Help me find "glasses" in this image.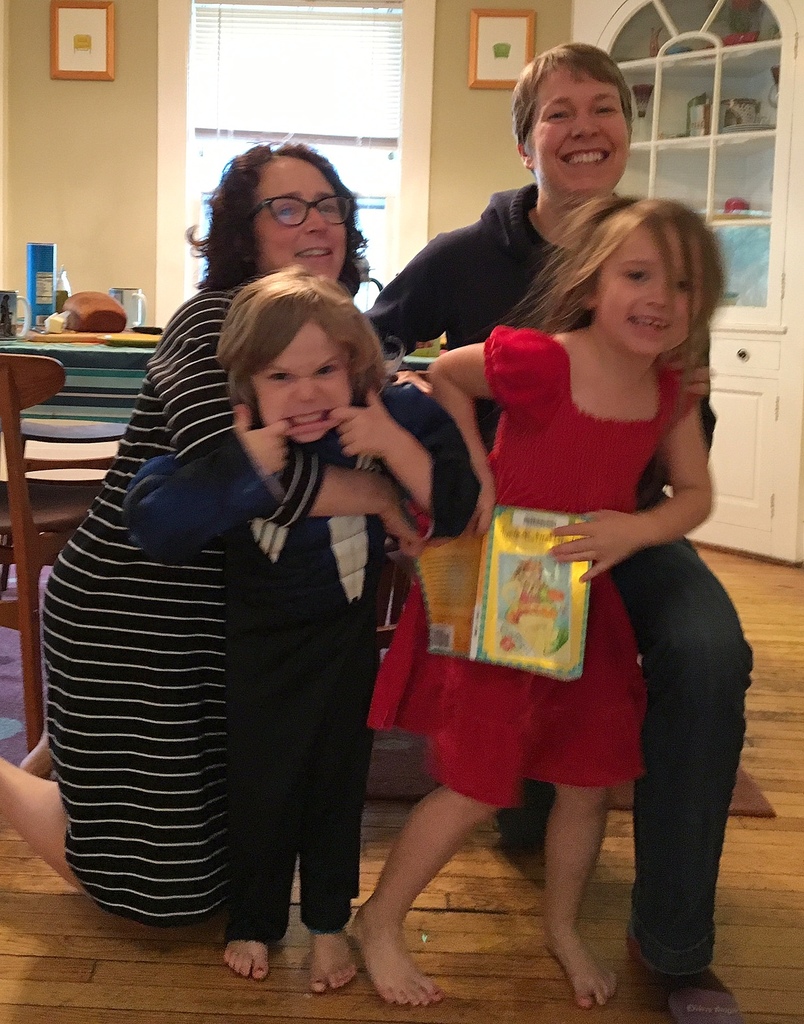
Found it: 217 187 361 239.
